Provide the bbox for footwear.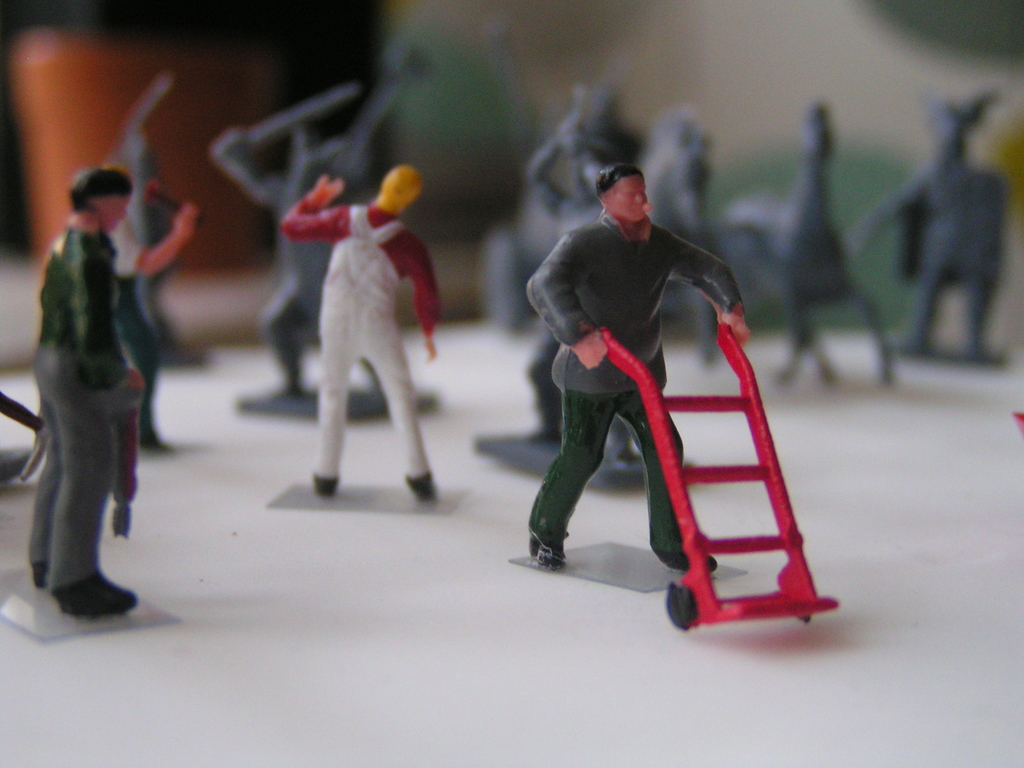
653, 545, 718, 574.
